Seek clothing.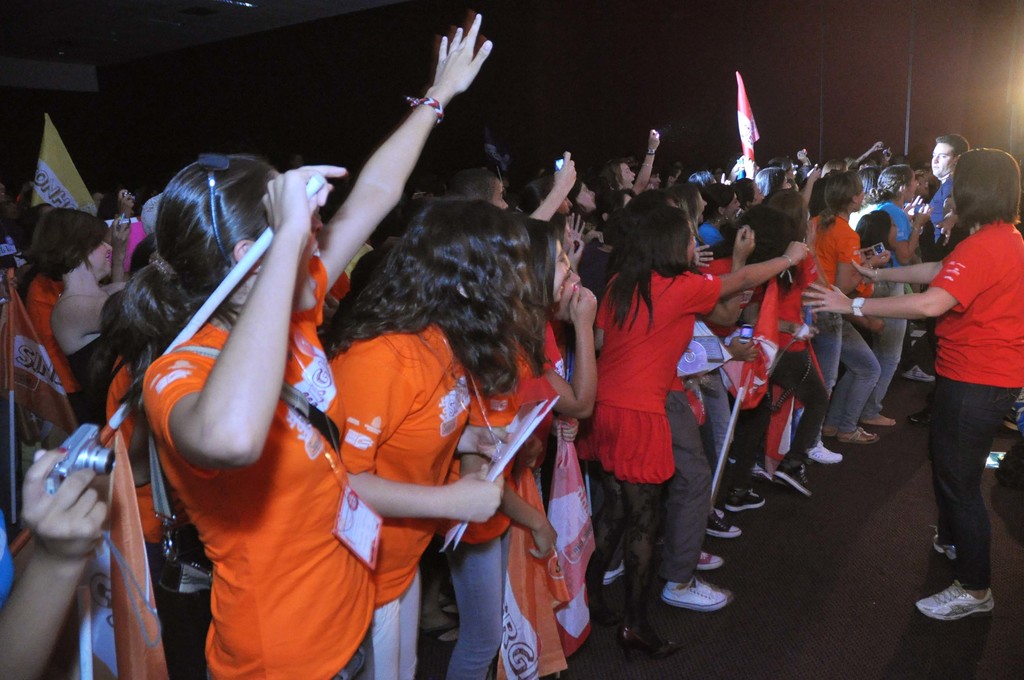
{"x1": 138, "y1": 251, "x2": 380, "y2": 679}.
